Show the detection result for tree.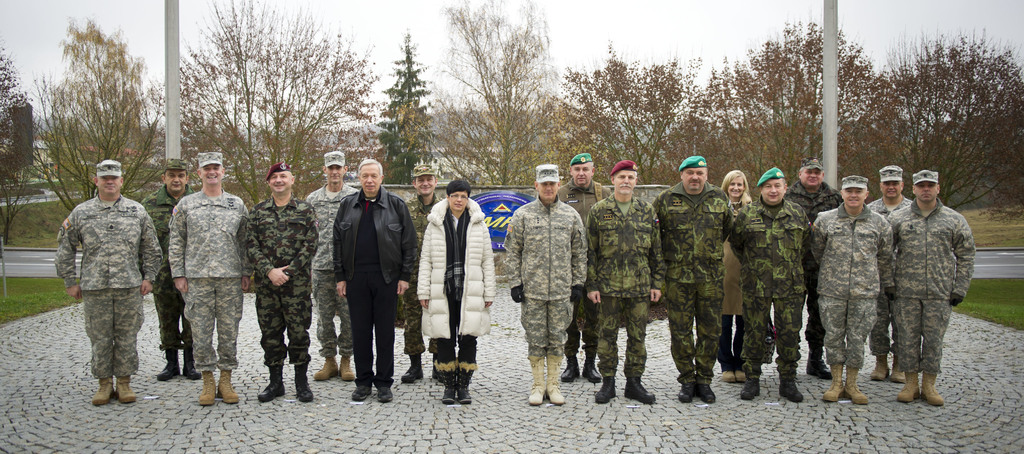
box=[661, 18, 909, 186].
